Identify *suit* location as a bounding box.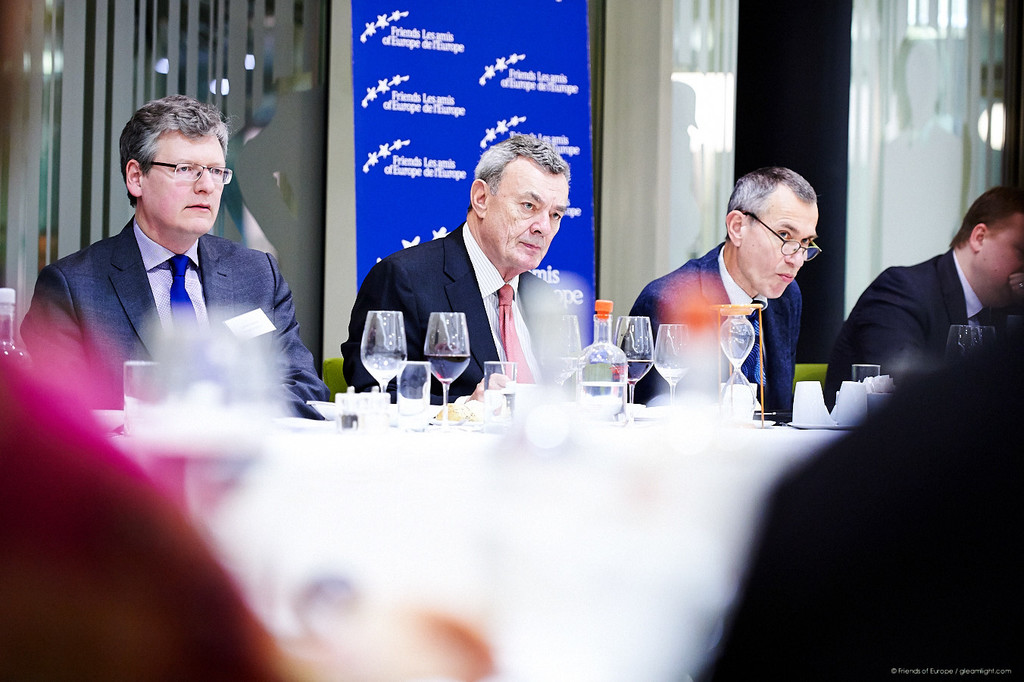
<box>338,221,571,404</box>.
